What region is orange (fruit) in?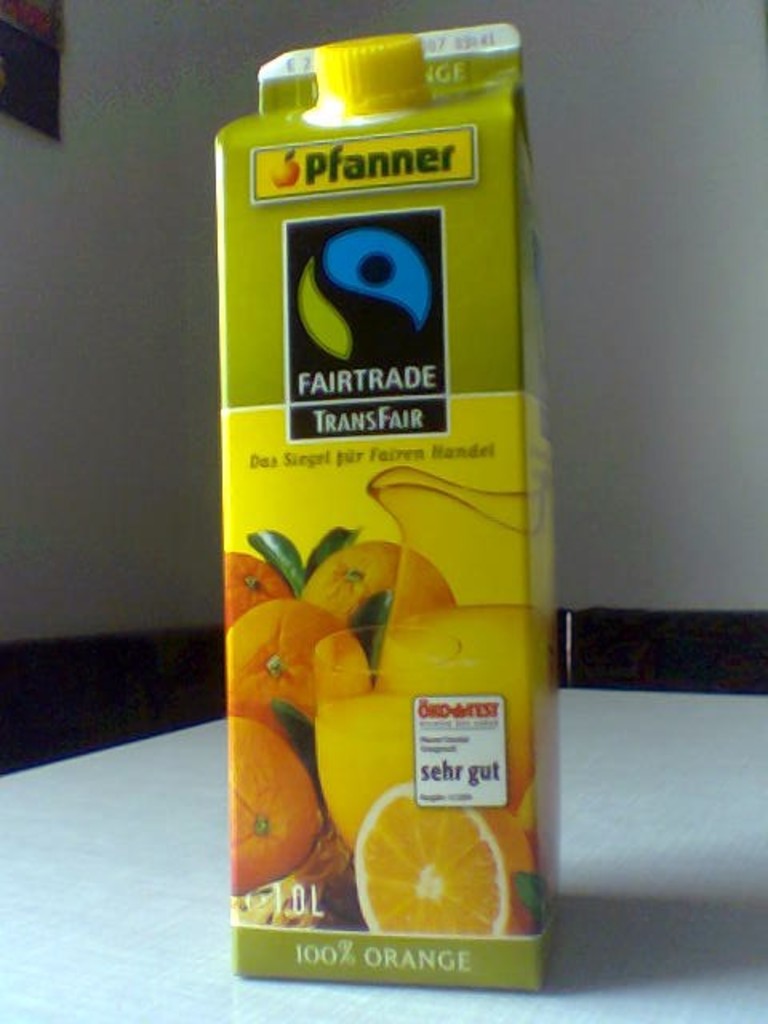
[226,592,355,715].
